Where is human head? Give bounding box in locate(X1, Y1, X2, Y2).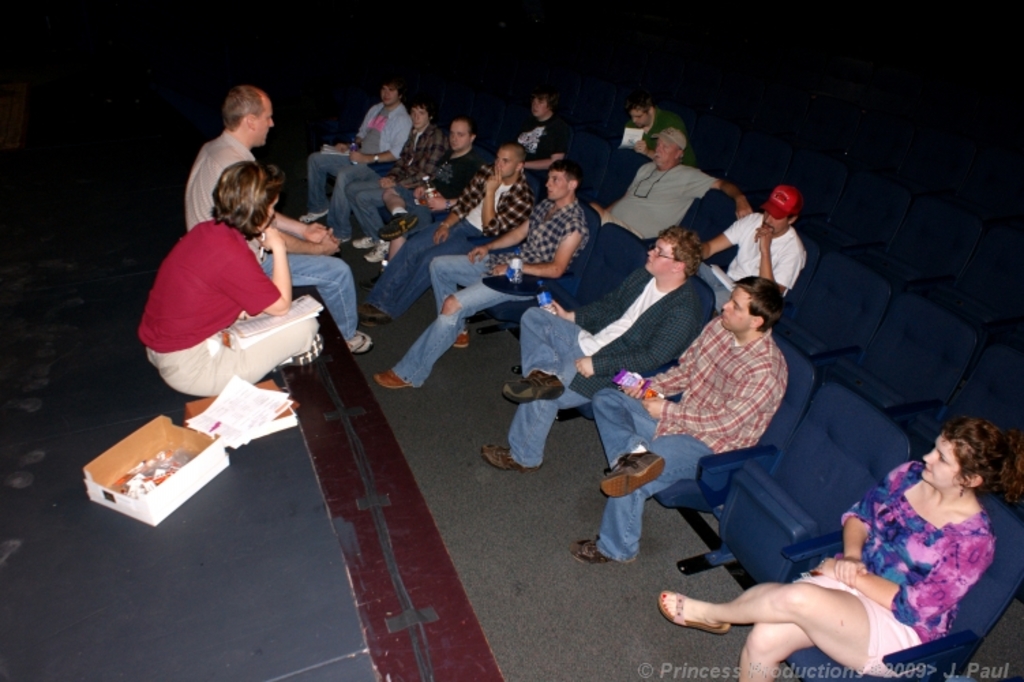
locate(543, 164, 581, 201).
